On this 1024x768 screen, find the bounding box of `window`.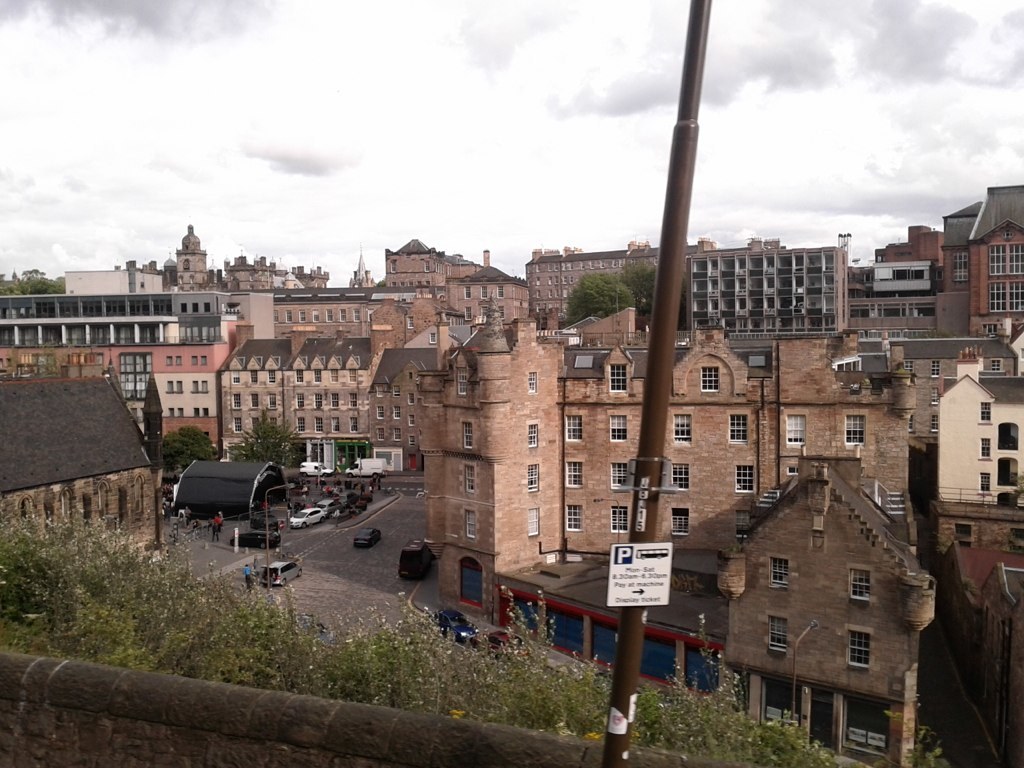
Bounding box: l=354, t=309, r=357, b=317.
